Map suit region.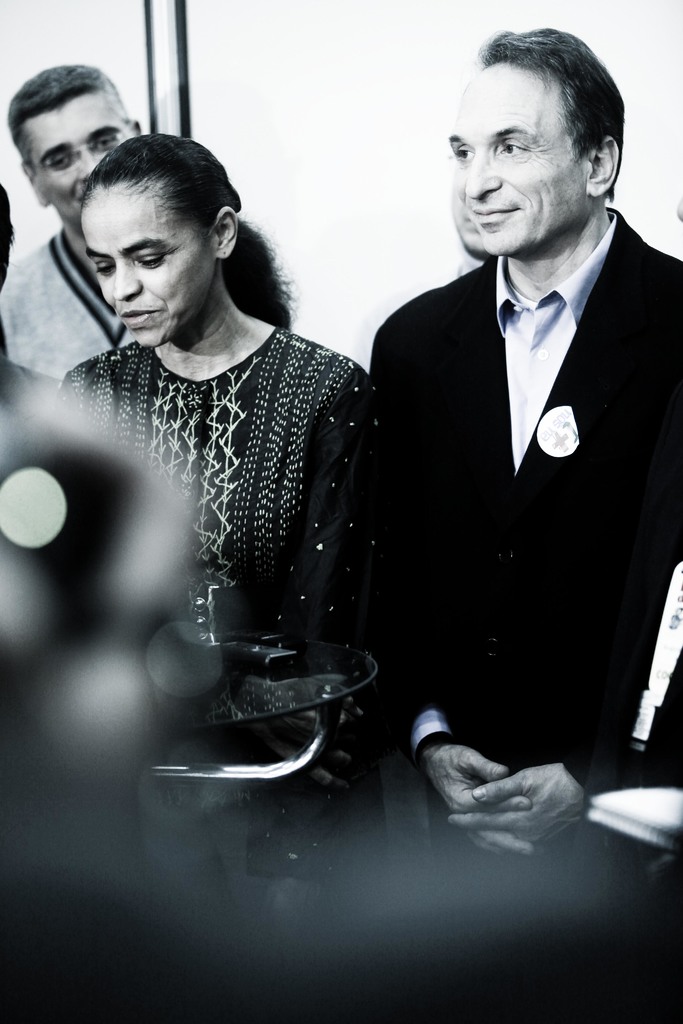
Mapped to l=352, t=125, r=665, b=802.
